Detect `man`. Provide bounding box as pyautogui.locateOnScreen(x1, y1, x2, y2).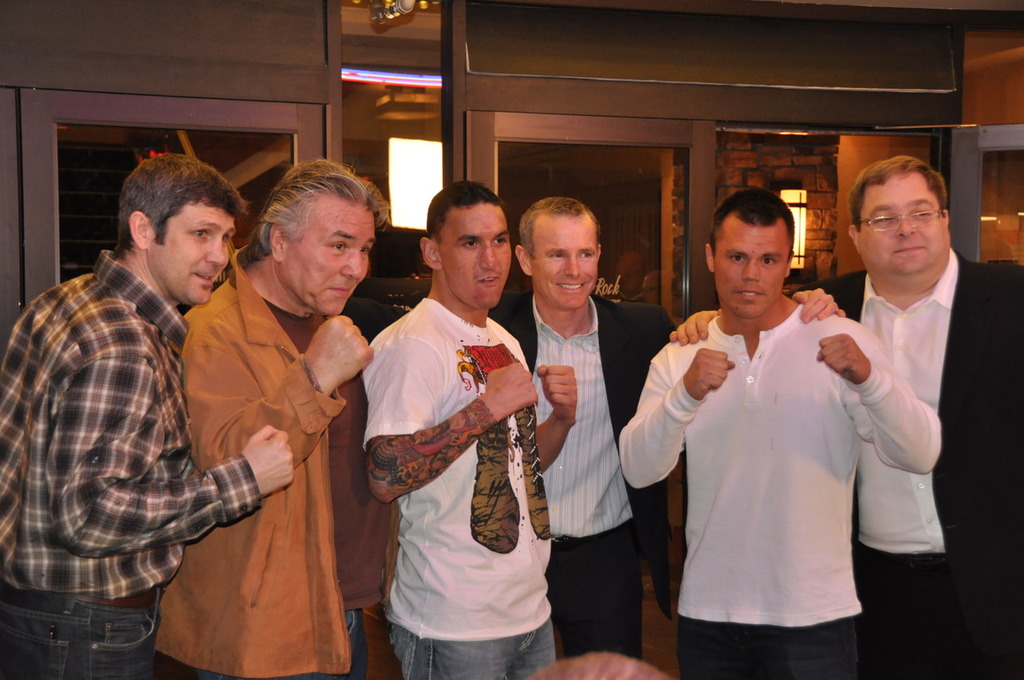
pyautogui.locateOnScreen(615, 187, 942, 679).
